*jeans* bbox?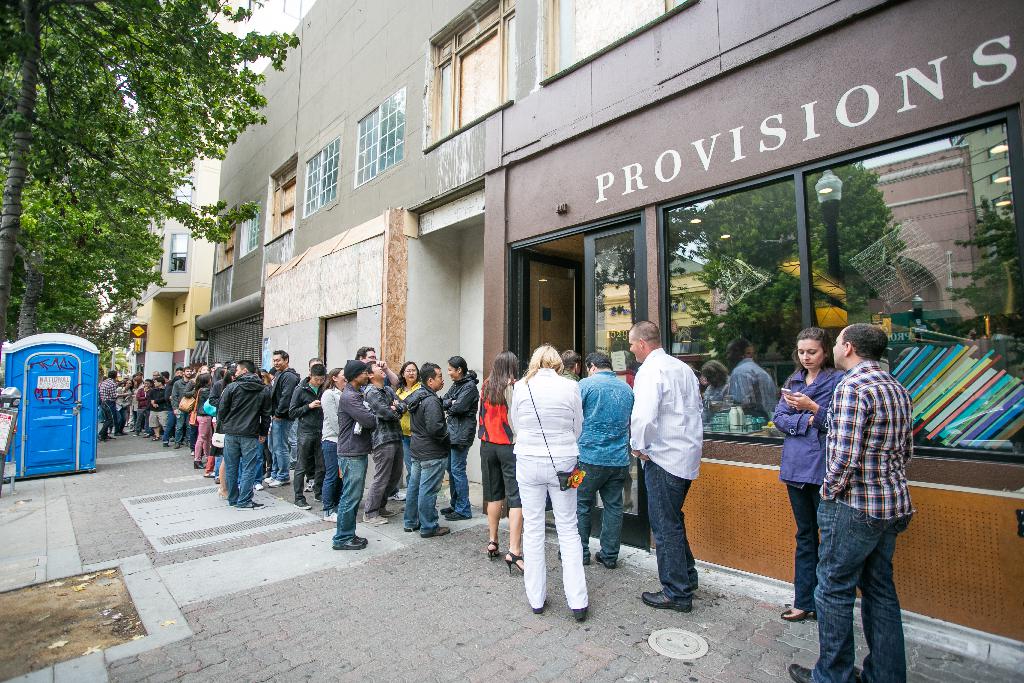
BBox(446, 443, 470, 516)
